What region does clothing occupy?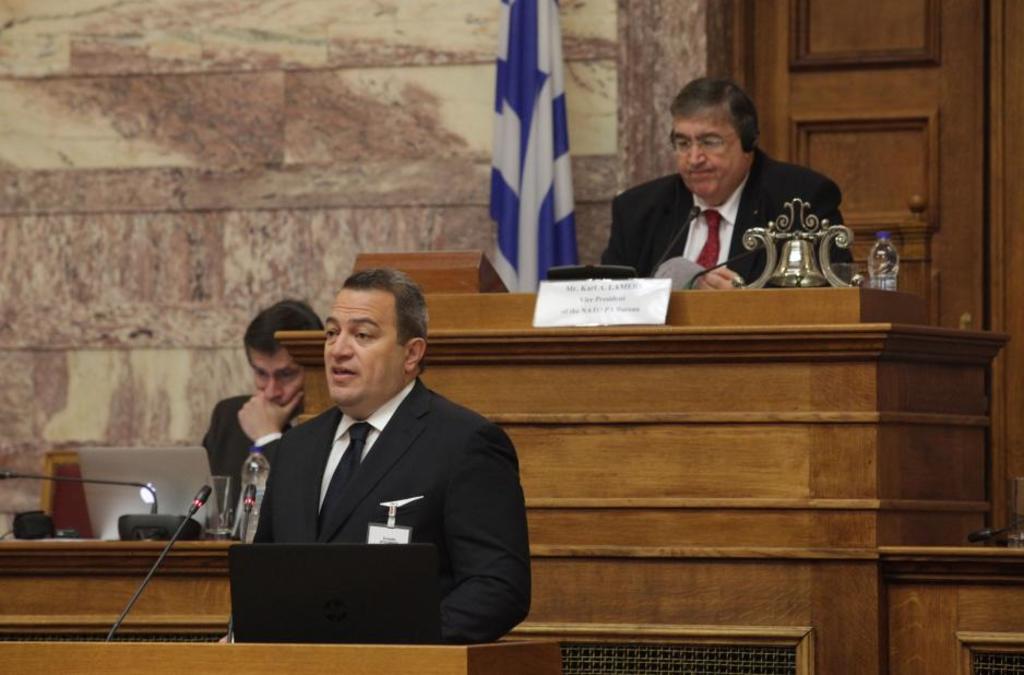
locate(207, 375, 310, 460).
